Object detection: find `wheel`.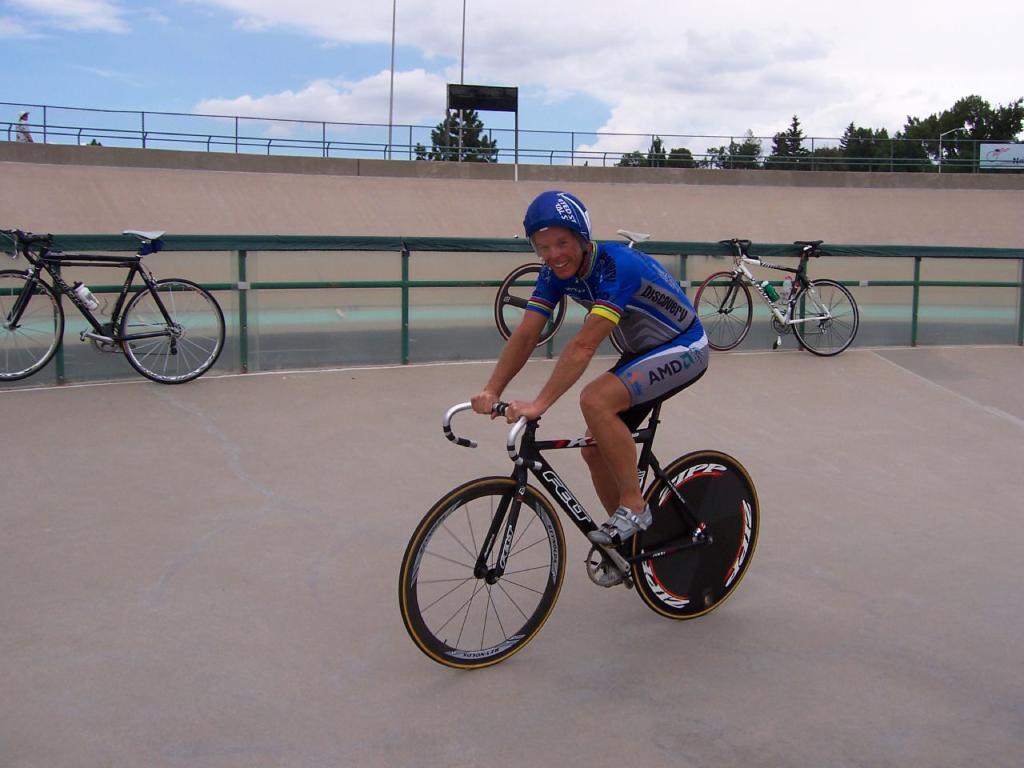
{"x1": 611, "y1": 324, "x2": 632, "y2": 356}.
